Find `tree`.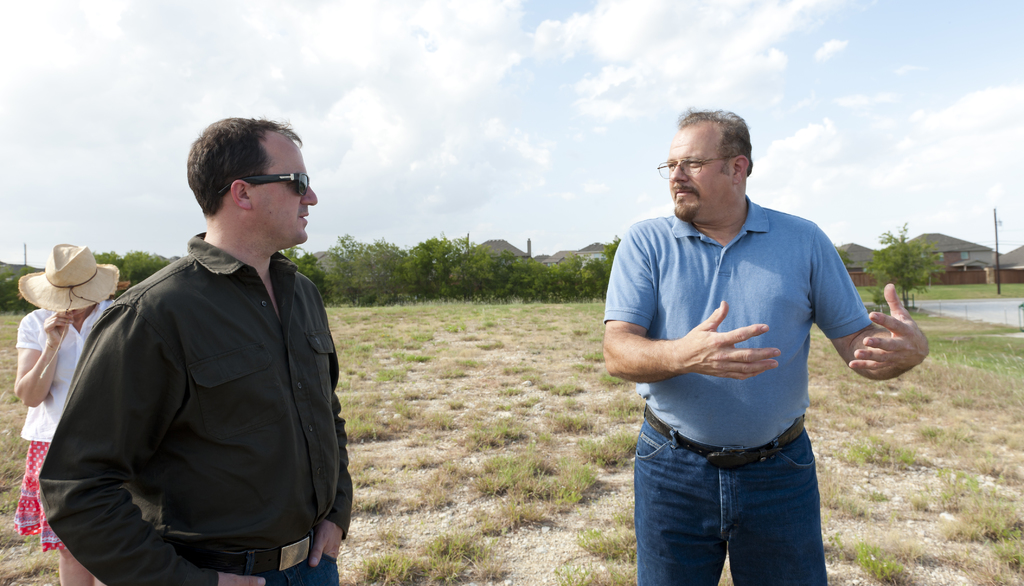
Rect(860, 221, 946, 306).
